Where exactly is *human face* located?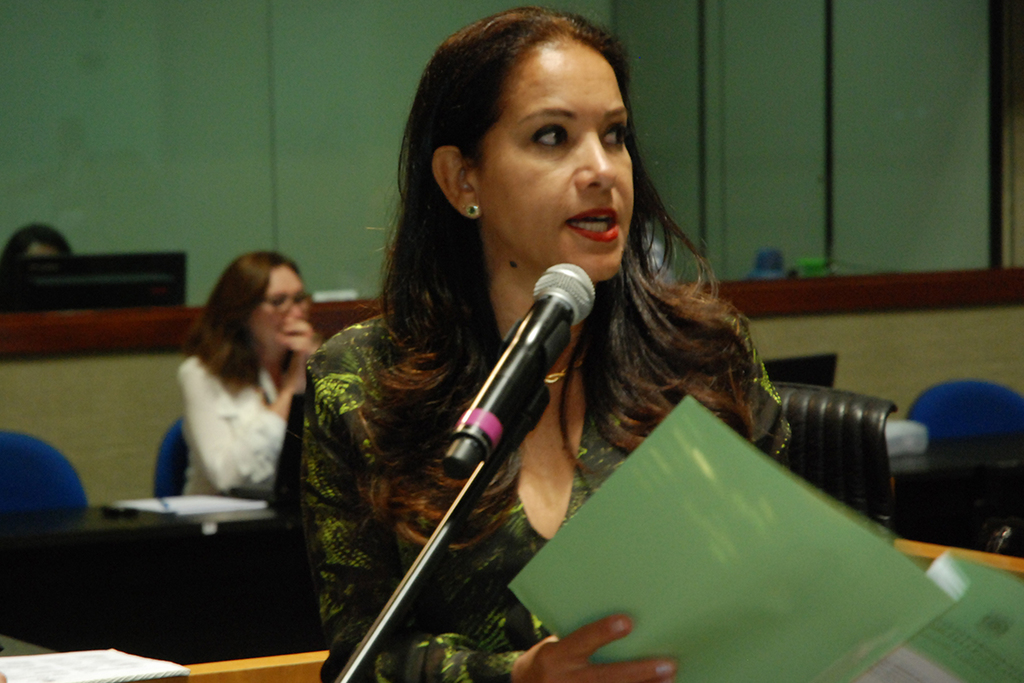
Its bounding box is bbox=[476, 46, 650, 288].
